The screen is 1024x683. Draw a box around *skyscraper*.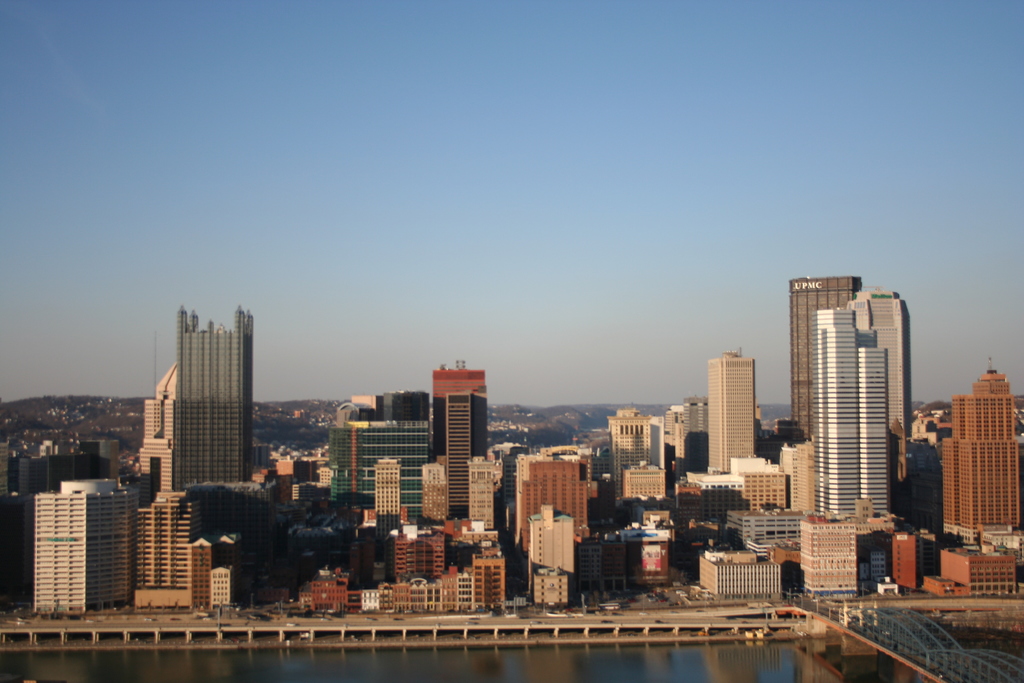
x1=780, y1=422, x2=835, y2=532.
